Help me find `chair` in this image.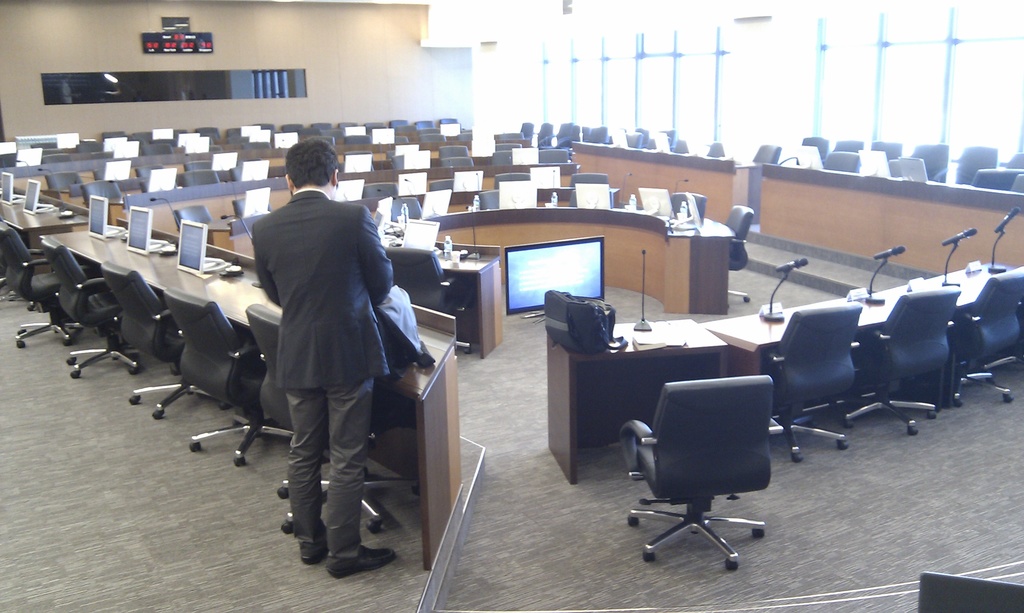
Found it: (left=709, top=138, right=724, bottom=155).
